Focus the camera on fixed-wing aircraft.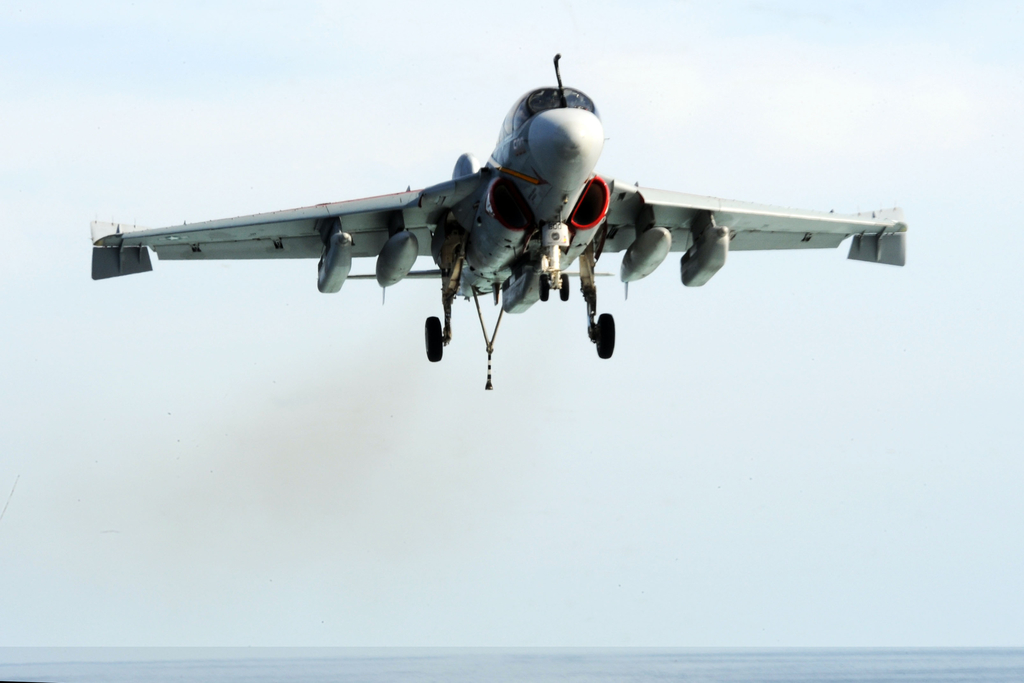
Focus region: 85,49,910,388.
